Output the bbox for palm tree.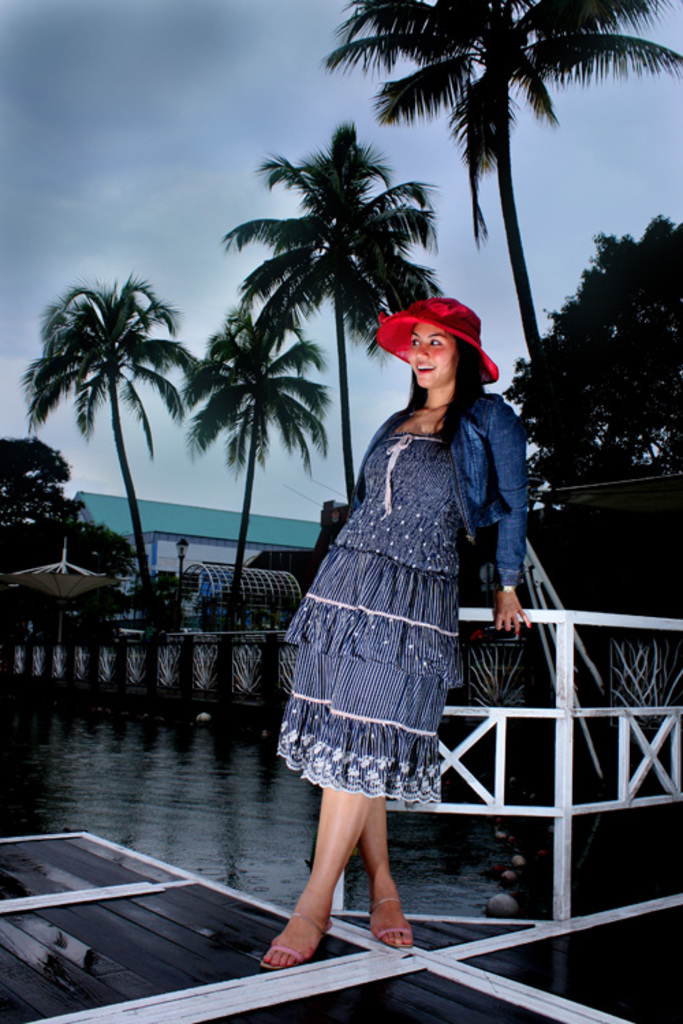
<box>216,115,440,508</box>.
